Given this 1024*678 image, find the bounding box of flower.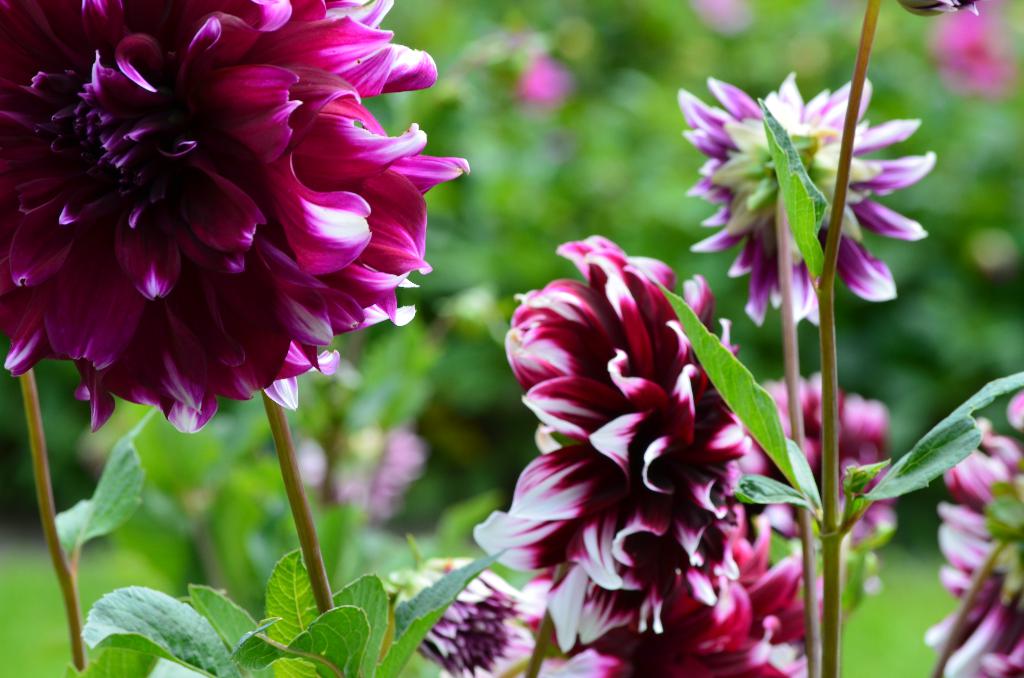
x1=406 y1=563 x2=530 y2=677.
